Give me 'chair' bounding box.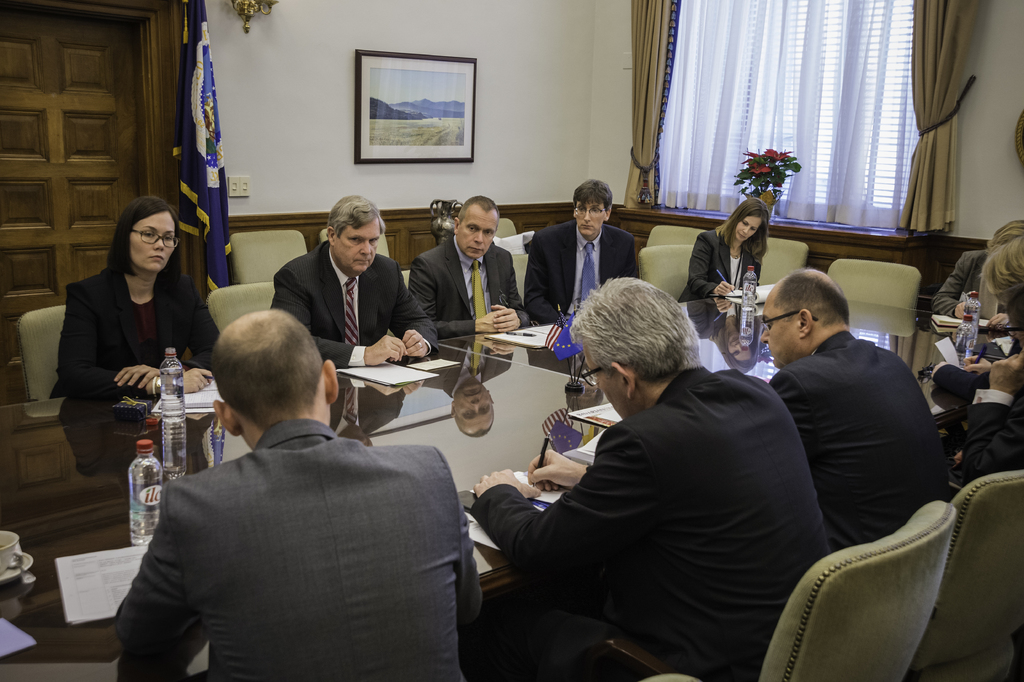
bbox=[15, 299, 73, 398].
